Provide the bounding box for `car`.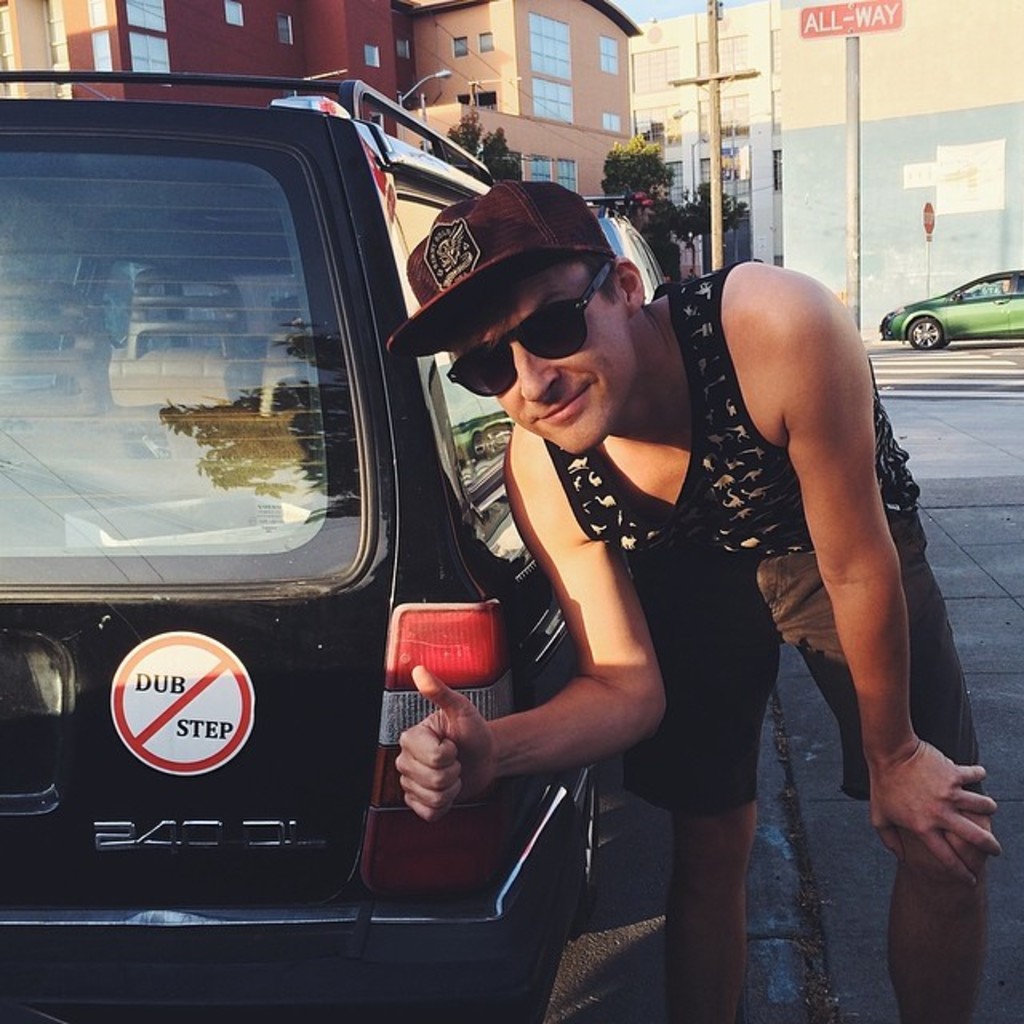
Rect(880, 264, 1022, 352).
